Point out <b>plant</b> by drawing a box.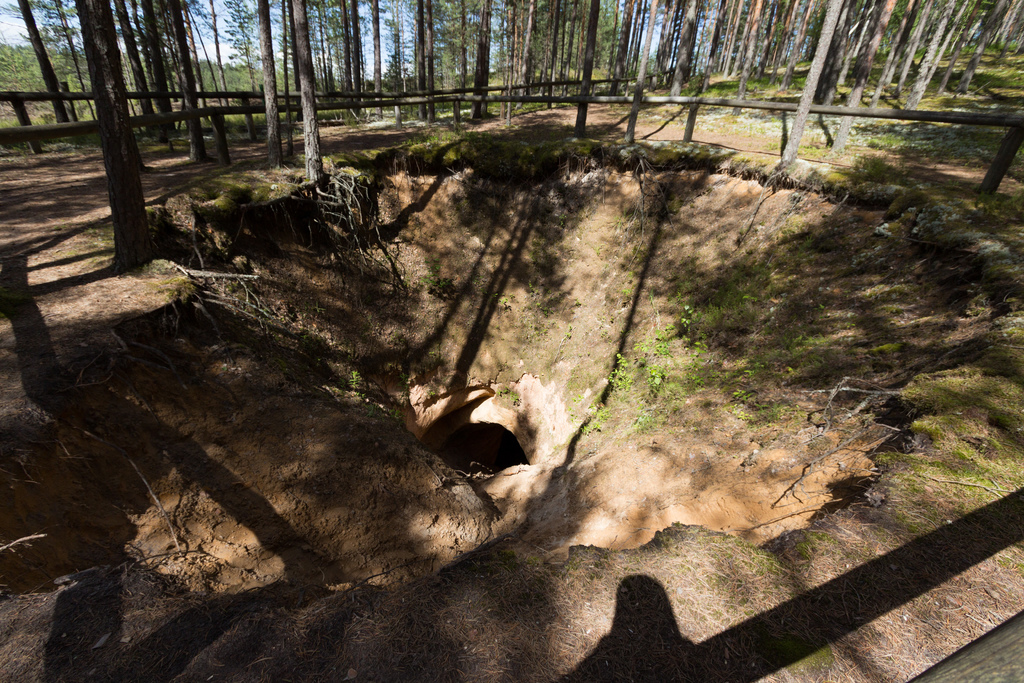
227/111/248/133.
